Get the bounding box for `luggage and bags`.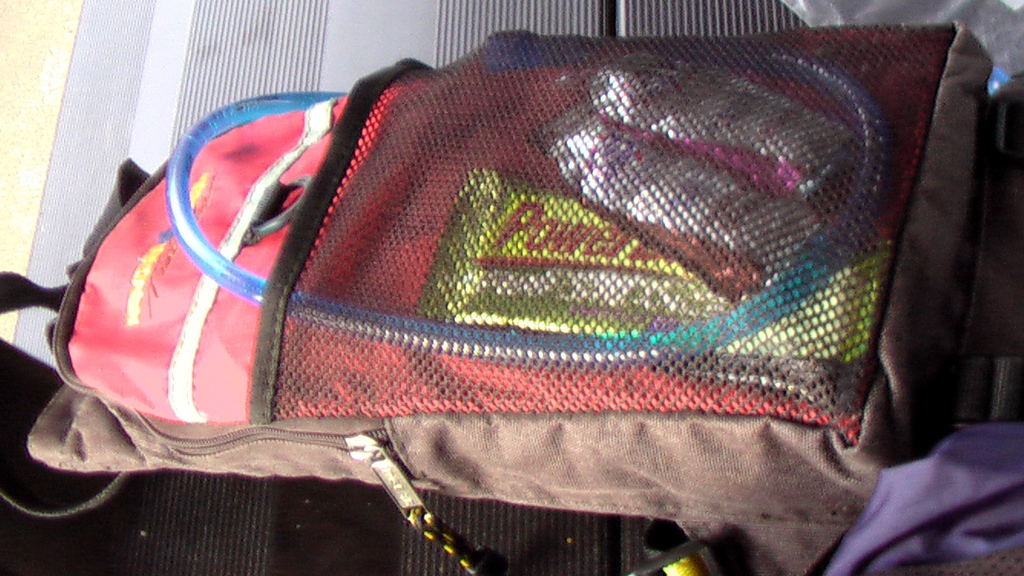
[left=56, top=19, right=969, bottom=549].
